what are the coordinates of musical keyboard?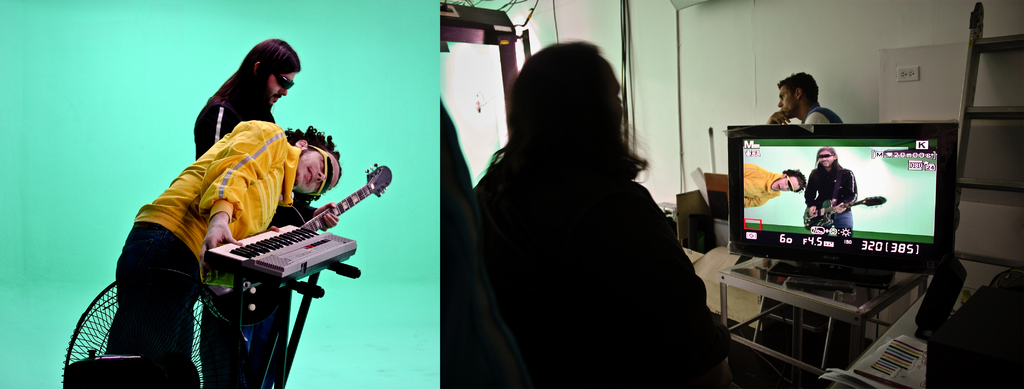
<bbox>196, 221, 349, 289</bbox>.
